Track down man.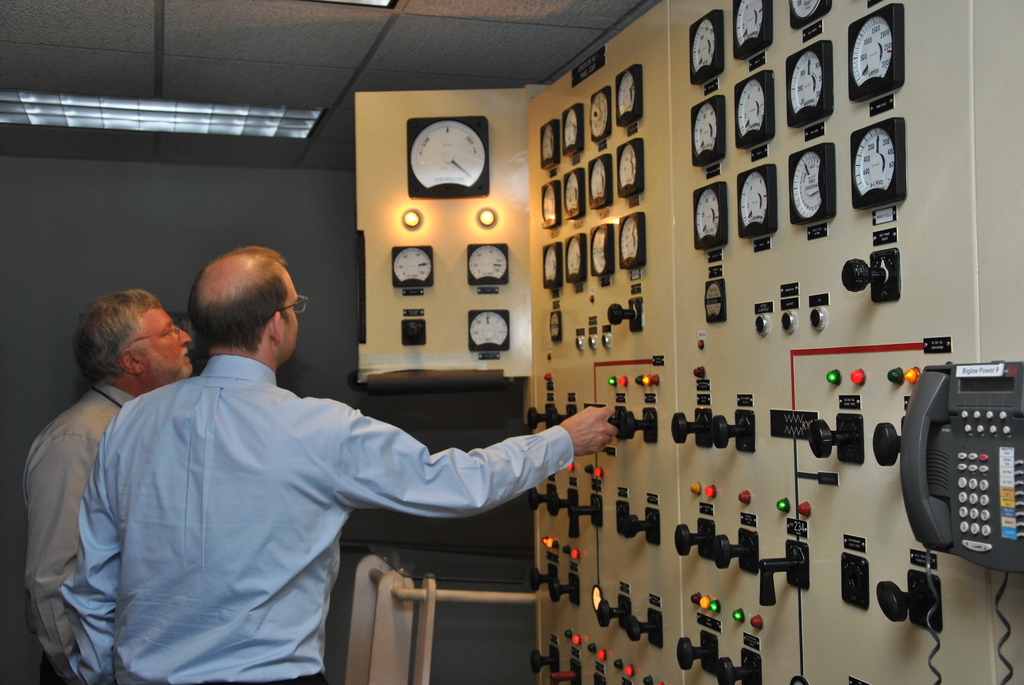
Tracked to [36, 255, 591, 673].
